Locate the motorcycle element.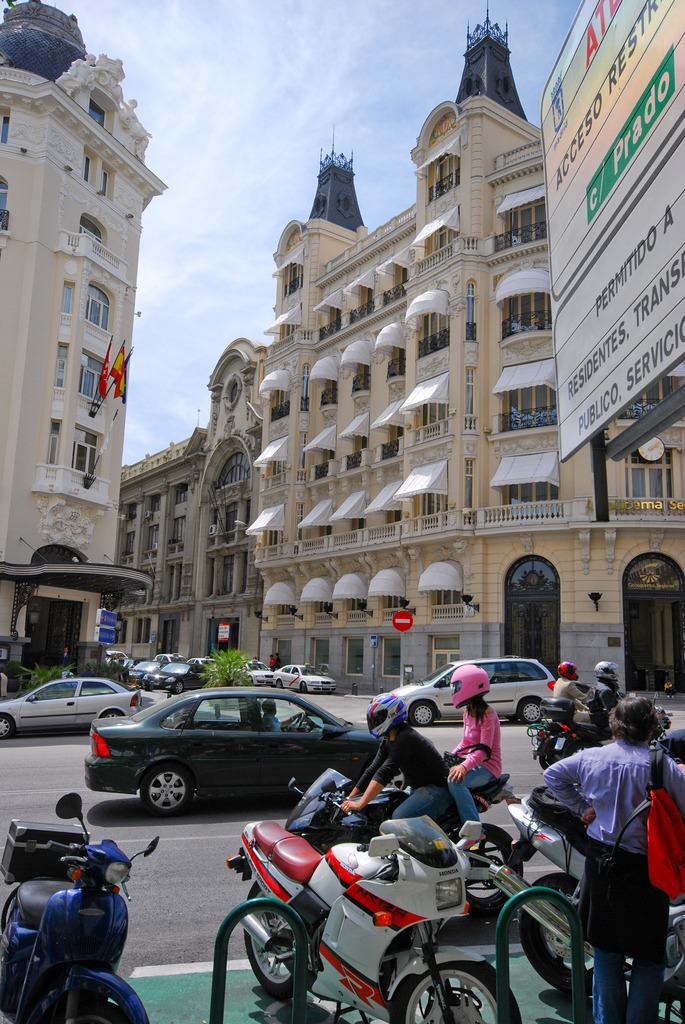
Element bbox: [x1=535, y1=710, x2=613, y2=780].
